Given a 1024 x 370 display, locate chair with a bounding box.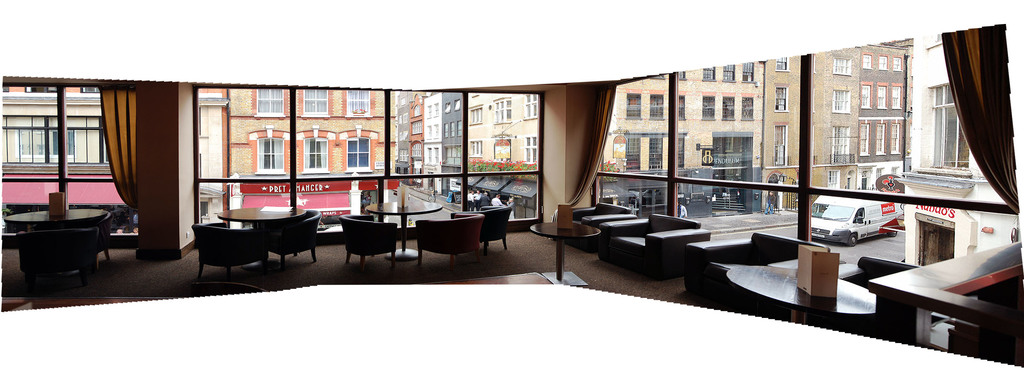
Located: (191, 219, 267, 285).
